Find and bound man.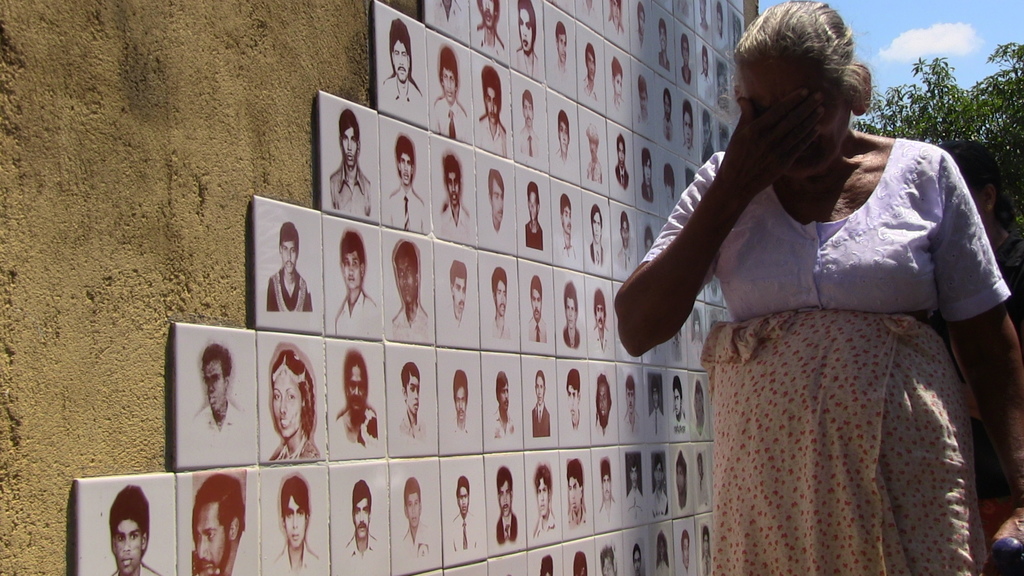
Bound: {"left": 392, "top": 363, "right": 435, "bottom": 445}.
